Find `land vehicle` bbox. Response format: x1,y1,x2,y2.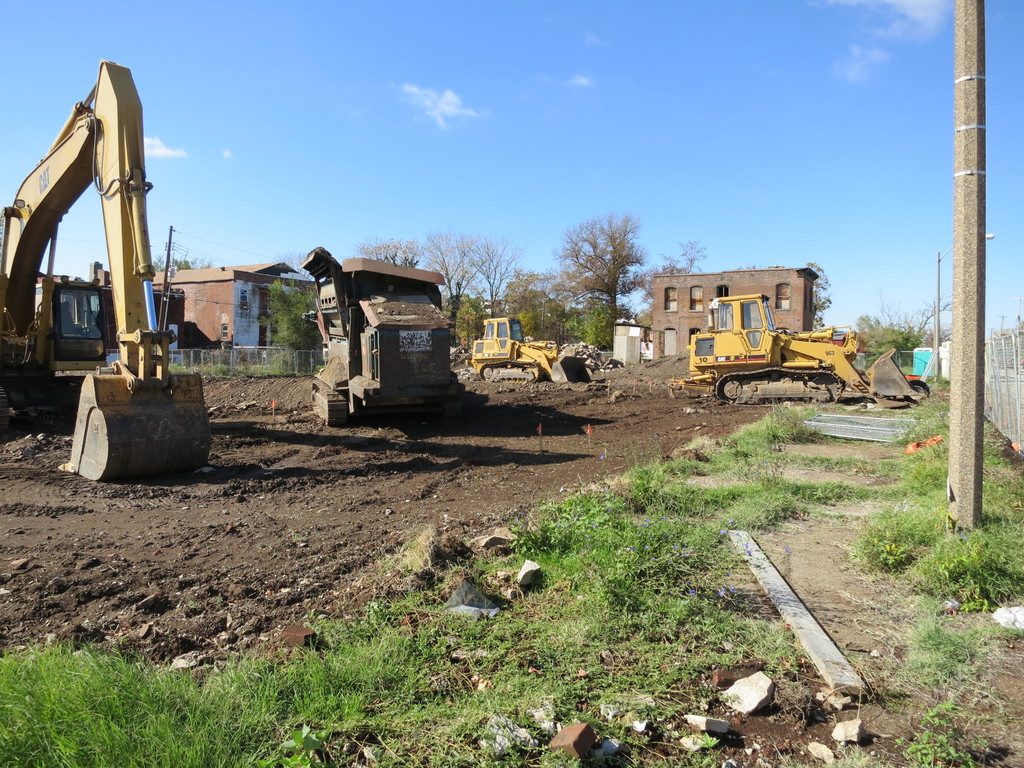
679,292,929,408.
